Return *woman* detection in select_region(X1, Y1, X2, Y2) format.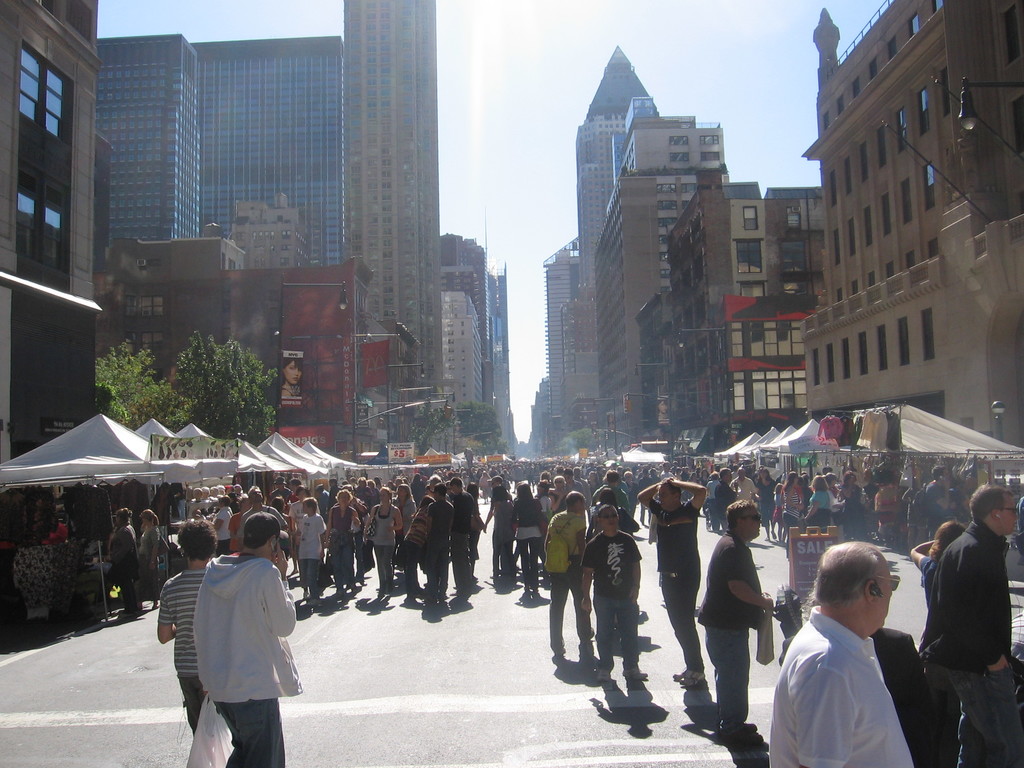
select_region(467, 482, 488, 572).
